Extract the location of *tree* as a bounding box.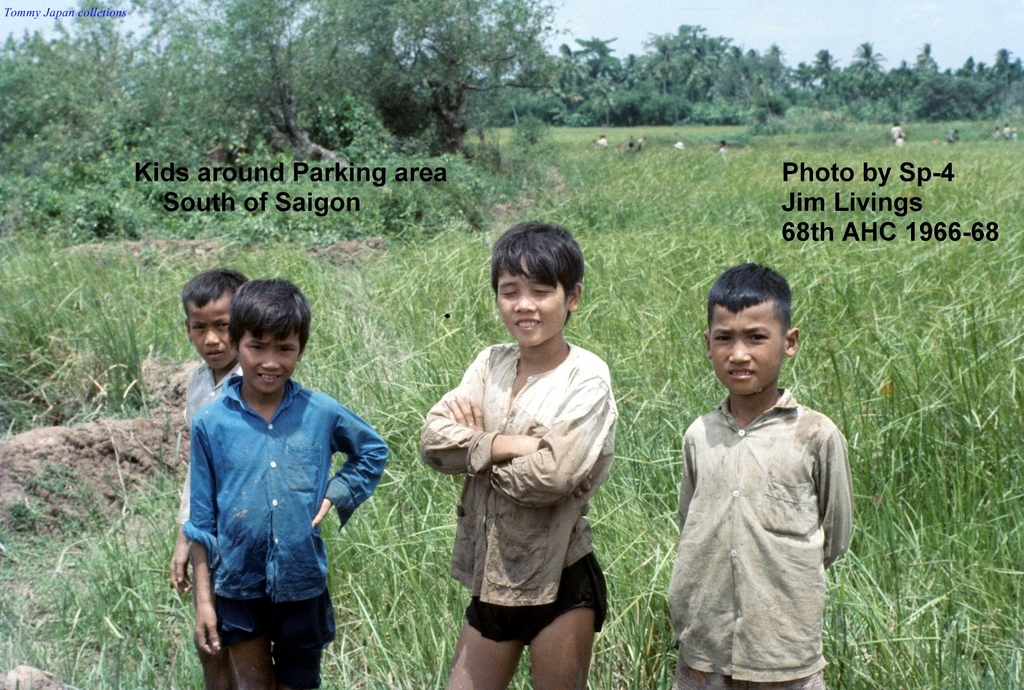
box=[582, 24, 1023, 142].
